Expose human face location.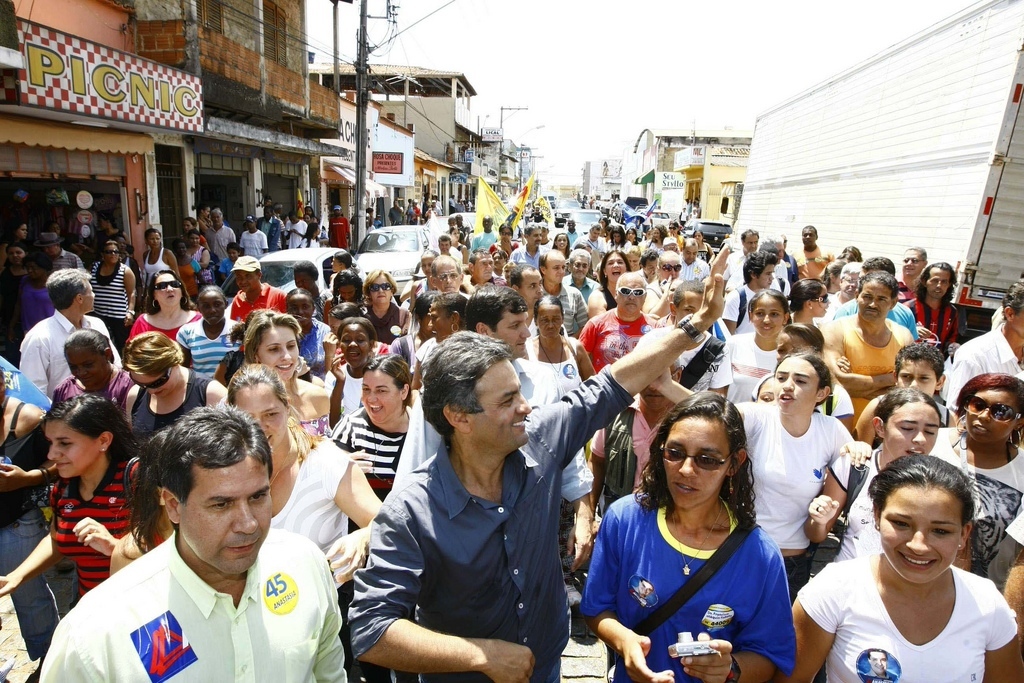
Exposed at box(574, 255, 589, 279).
